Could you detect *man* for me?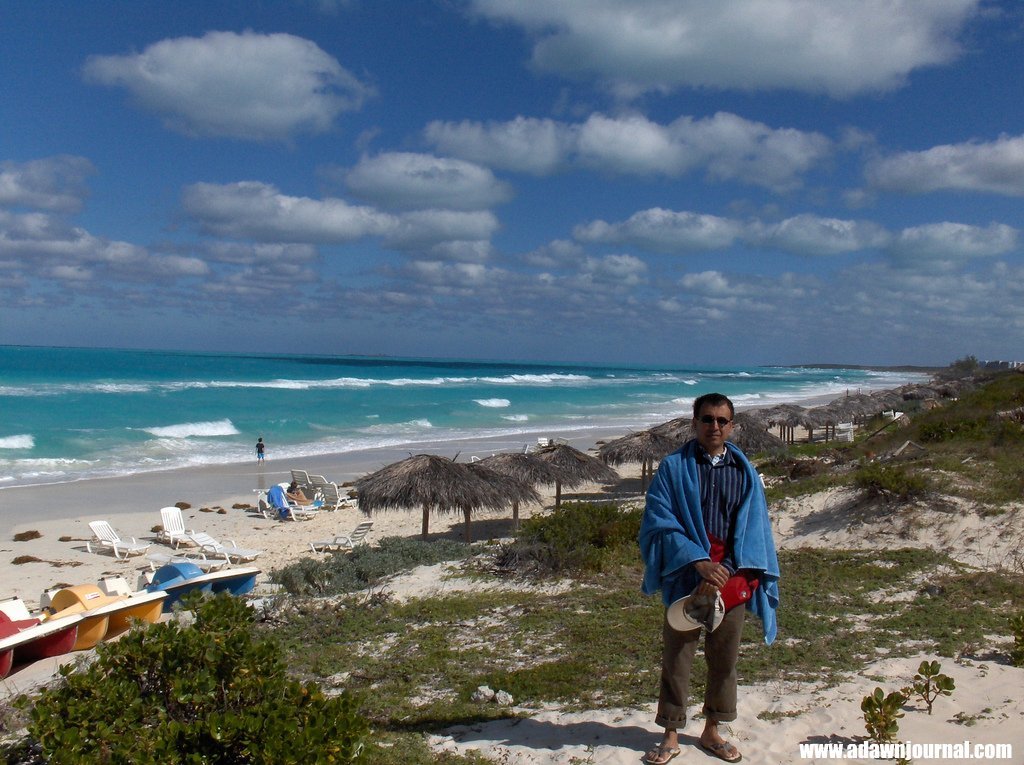
Detection result: BBox(636, 408, 780, 763).
